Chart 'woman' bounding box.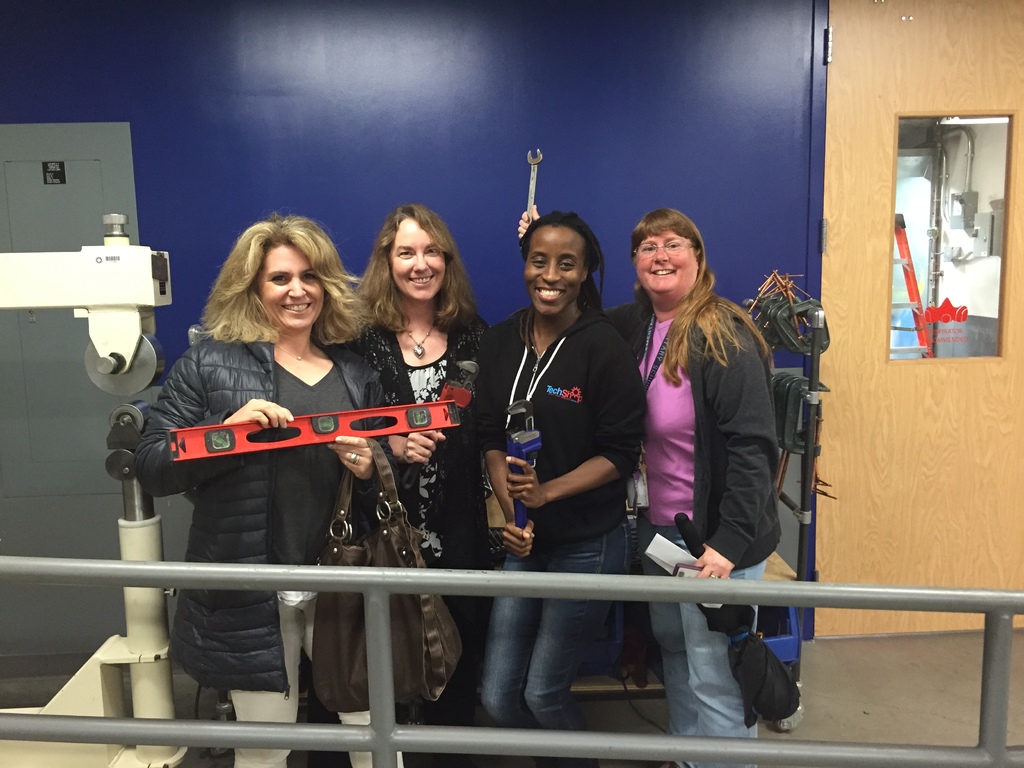
Charted: [354,204,491,767].
